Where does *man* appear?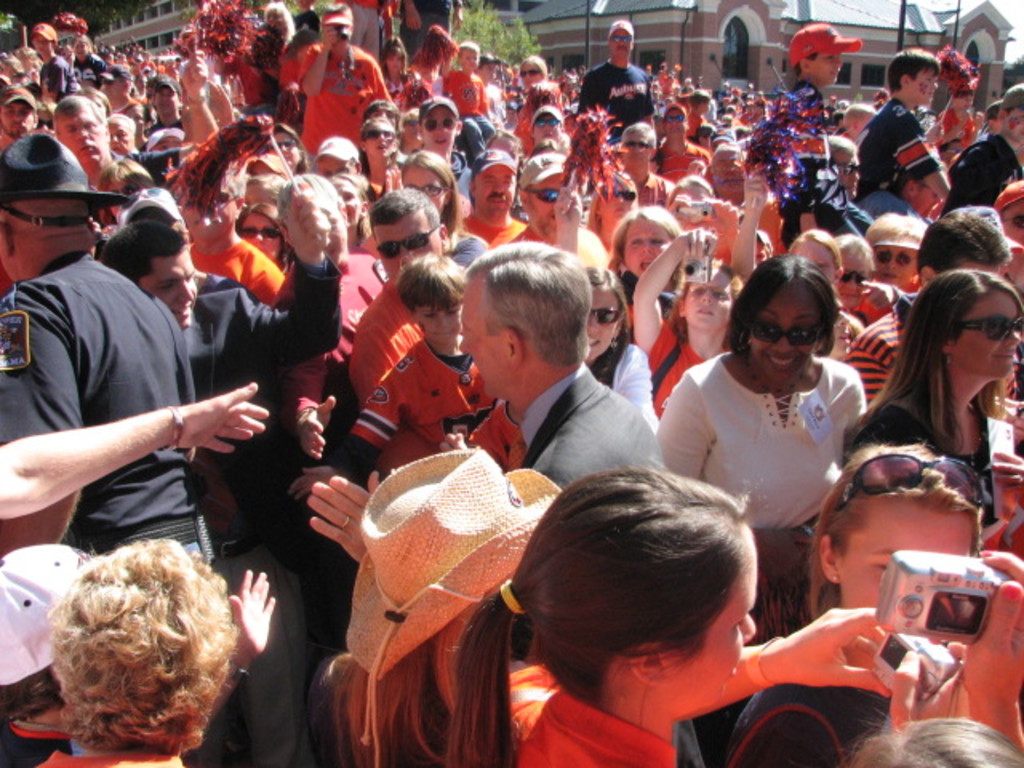
Appears at select_region(835, 211, 1022, 413).
